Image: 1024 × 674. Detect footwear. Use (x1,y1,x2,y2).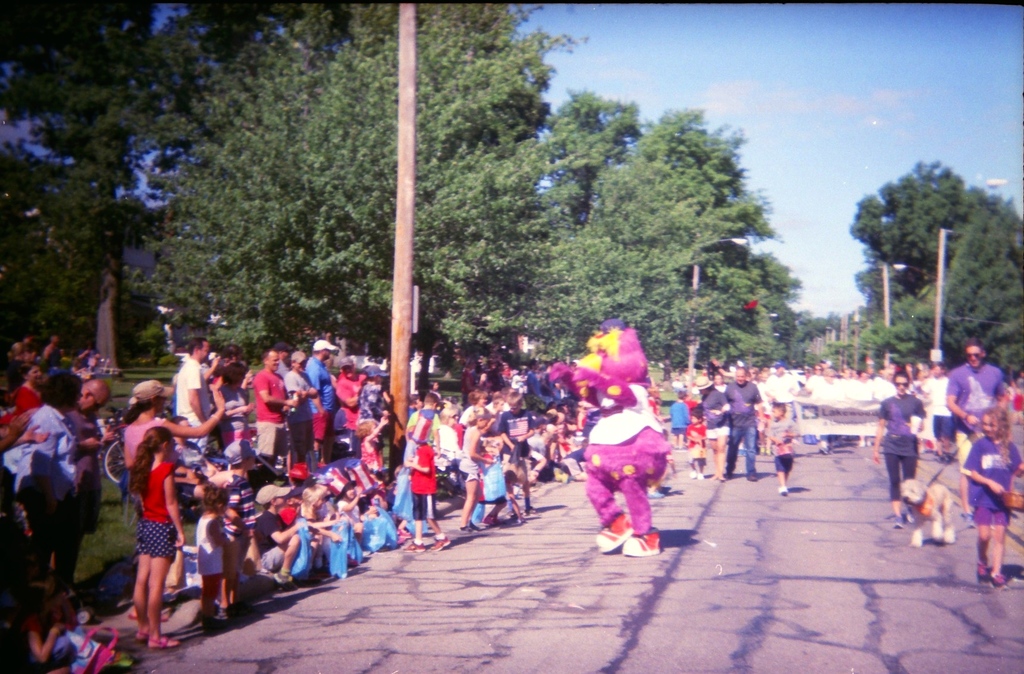
(774,482,792,494).
